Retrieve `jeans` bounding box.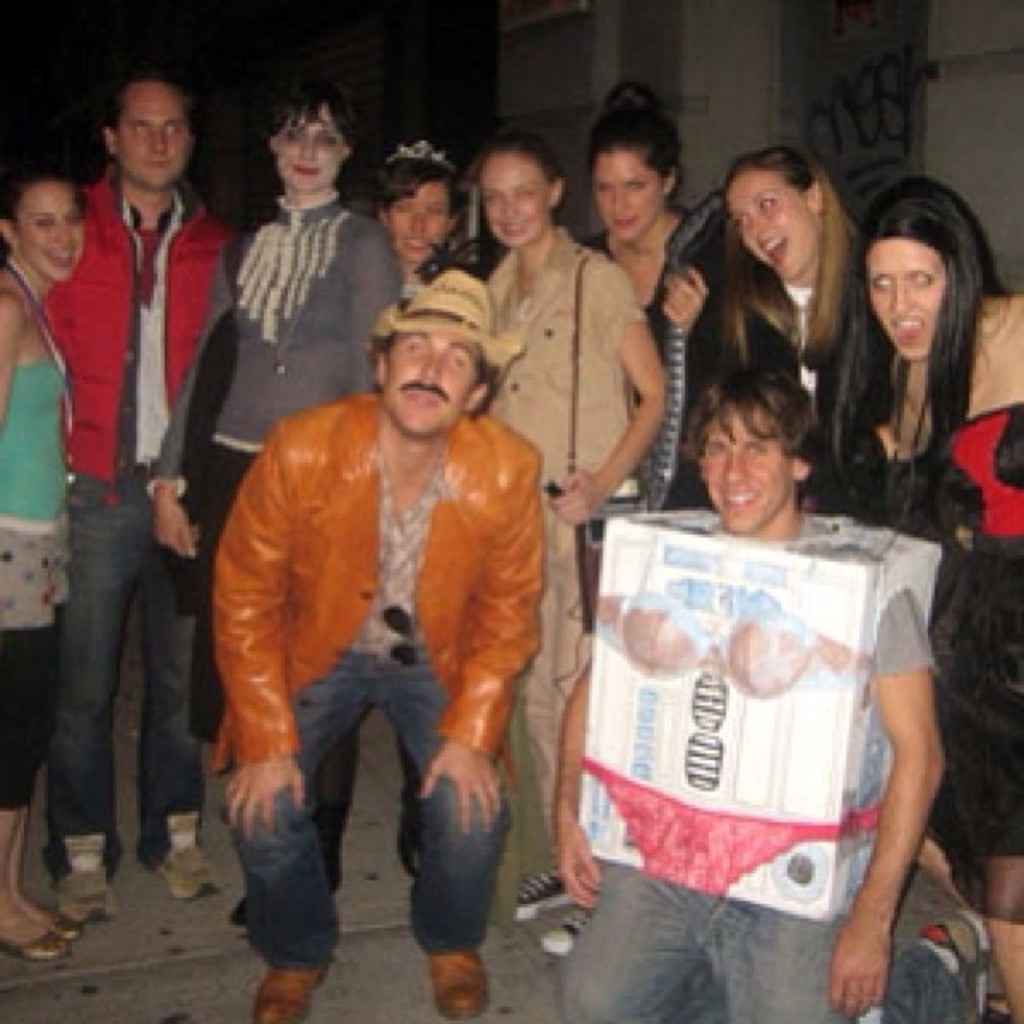
Bounding box: [46,472,206,880].
